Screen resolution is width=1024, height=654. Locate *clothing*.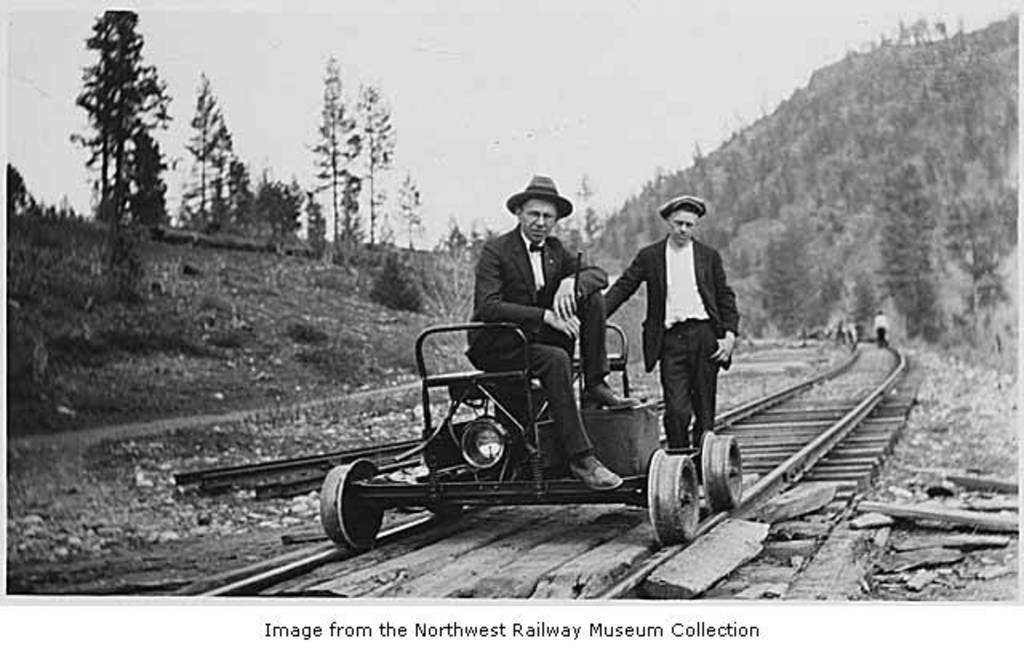
(left=462, top=217, right=611, bottom=459).
